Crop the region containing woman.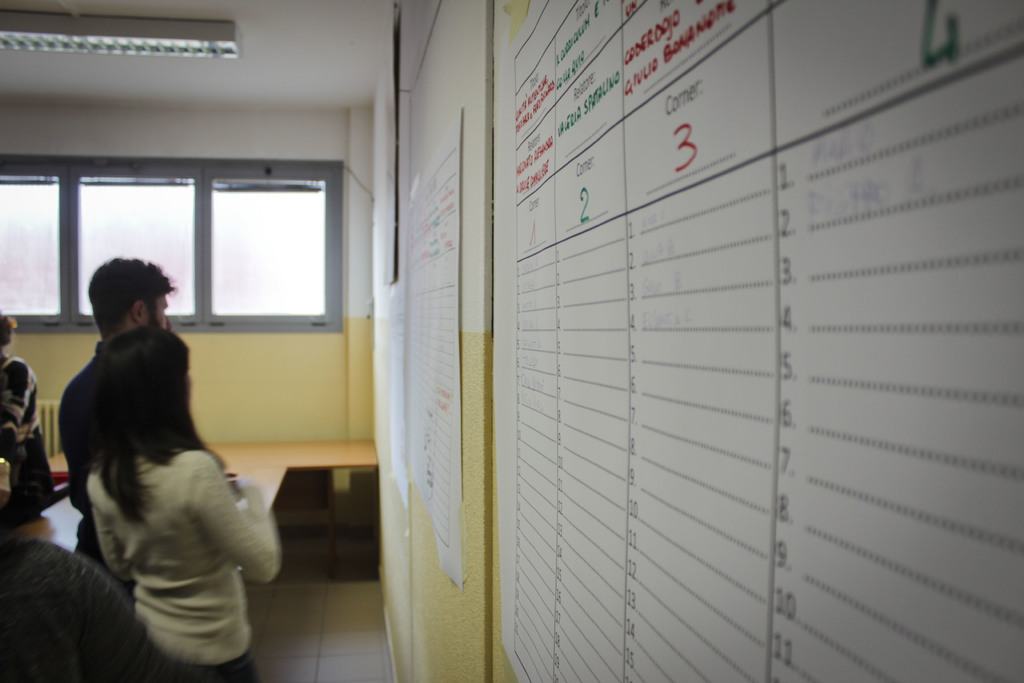
Crop region: [40, 269, 285, 675].
